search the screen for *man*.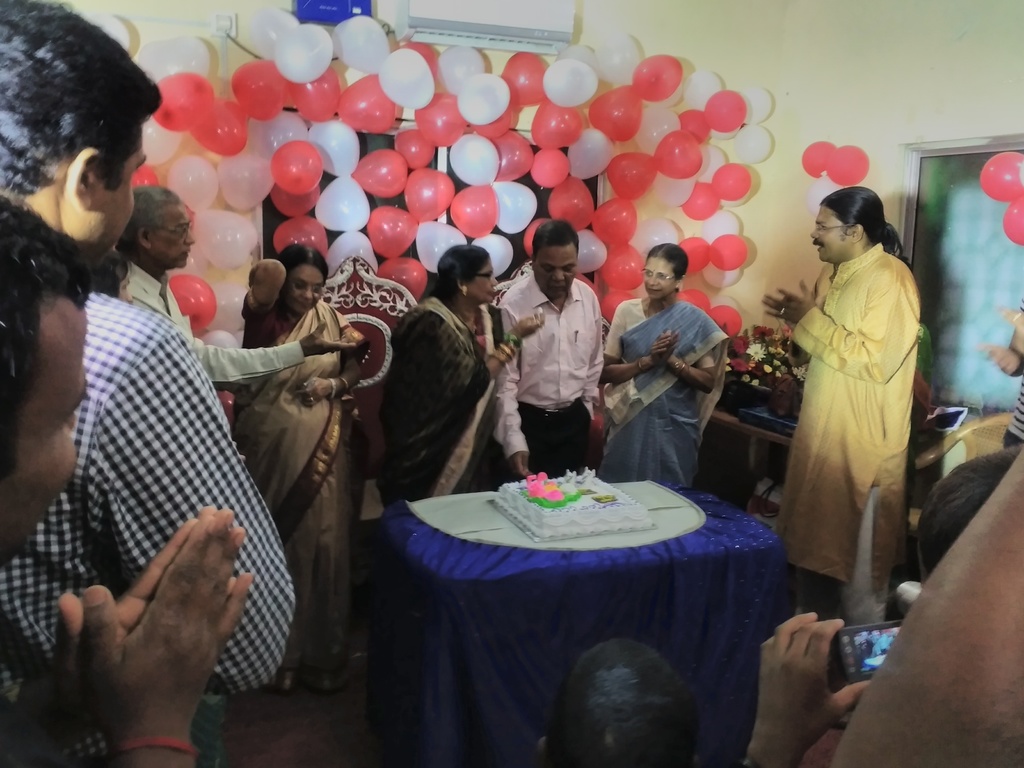
Found at {"x1": 503, "y1": 241, "x2": 620, "y2": 468}.
